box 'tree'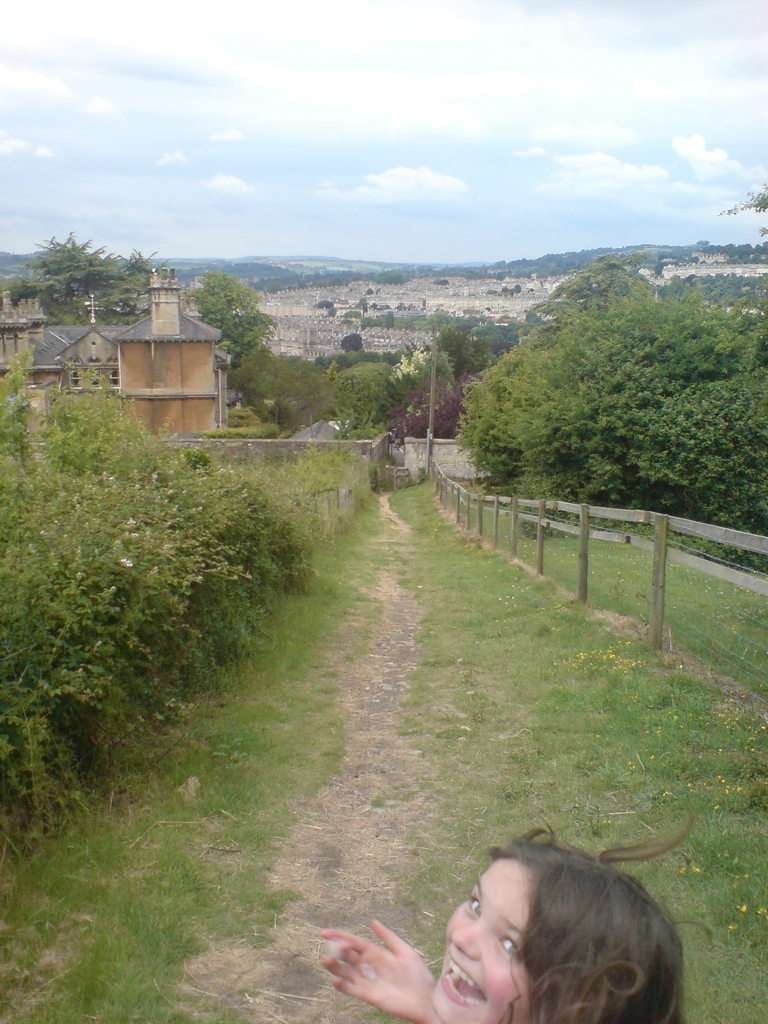
342,334,363,348
